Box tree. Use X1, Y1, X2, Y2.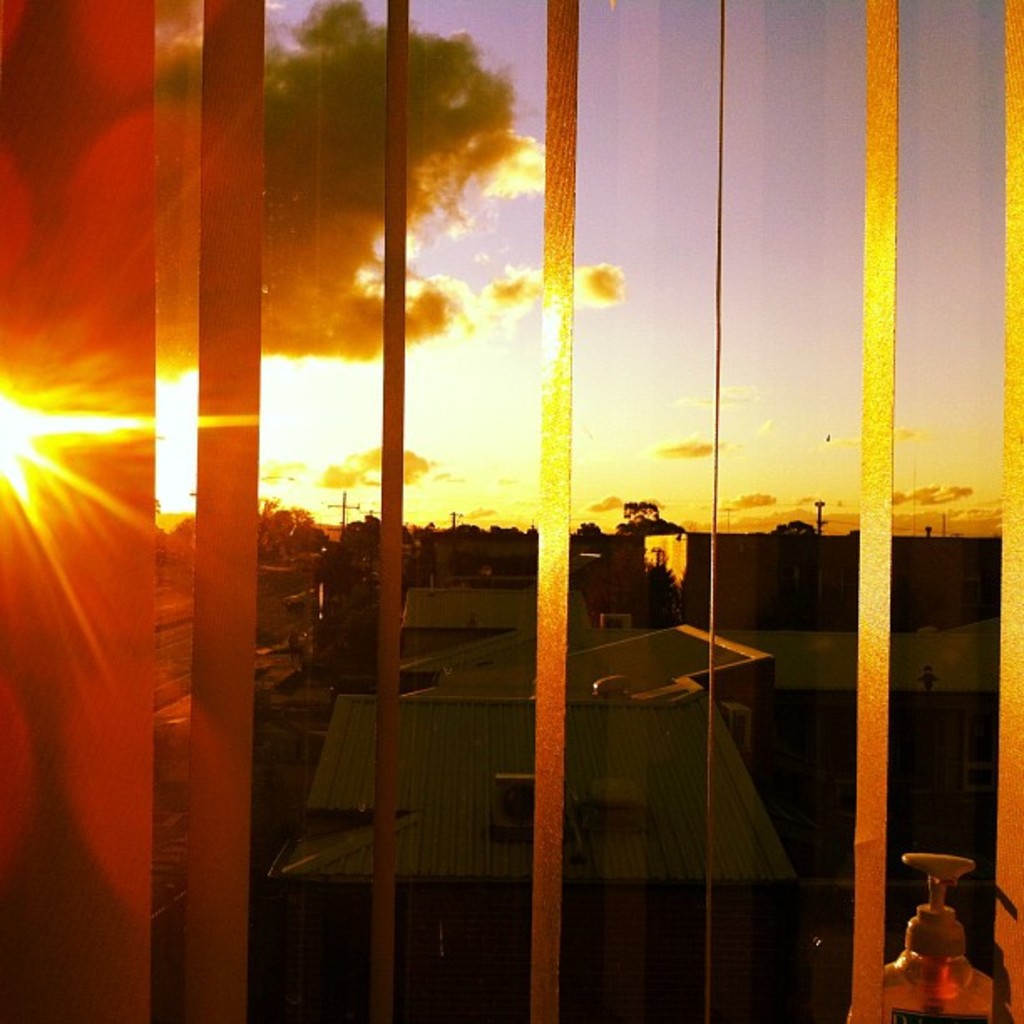
612, 497, 661, 530.
